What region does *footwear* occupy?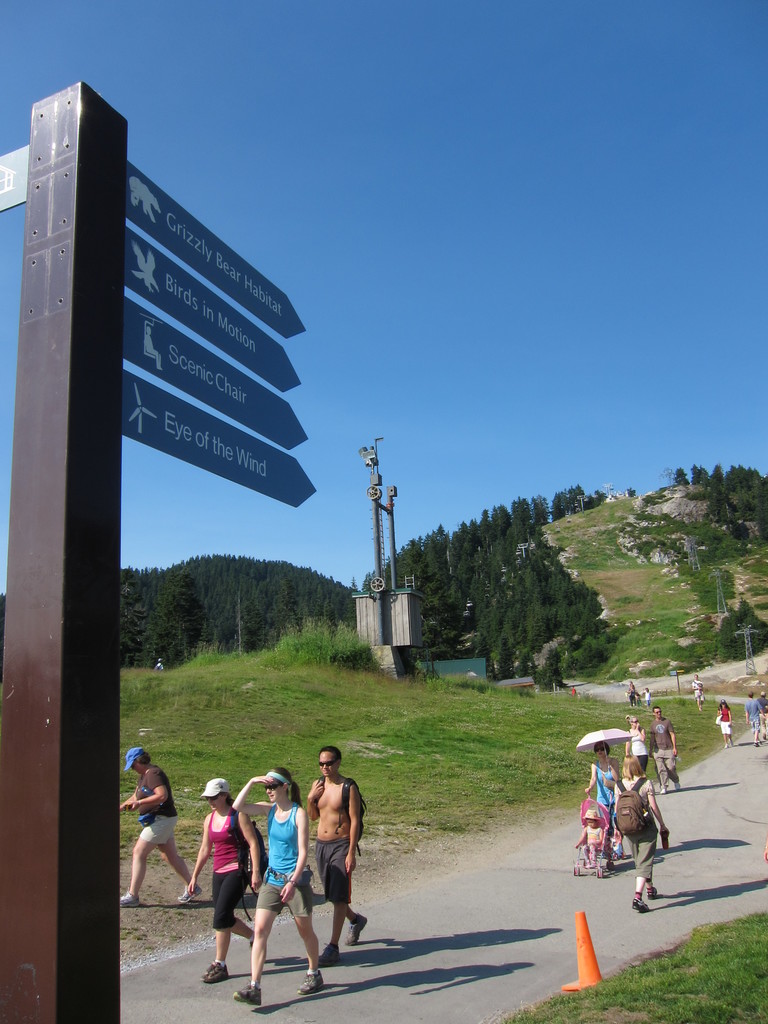
(660, 788, 667, 794).
